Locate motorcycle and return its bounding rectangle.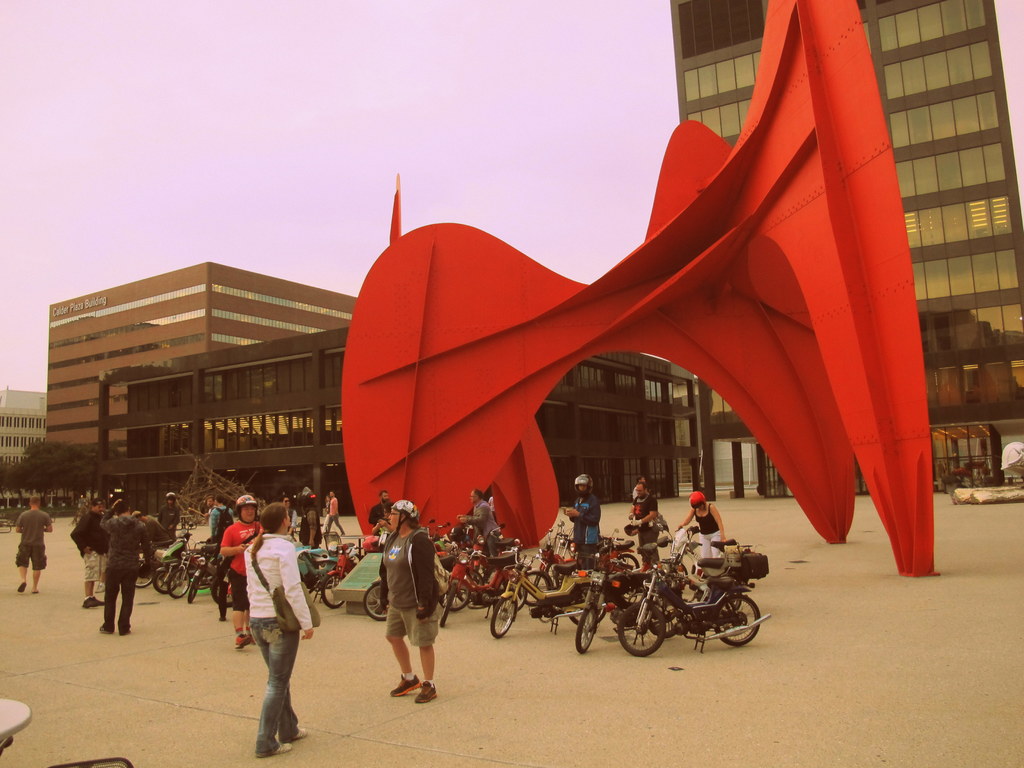
box(629, 541, 773, 660).
